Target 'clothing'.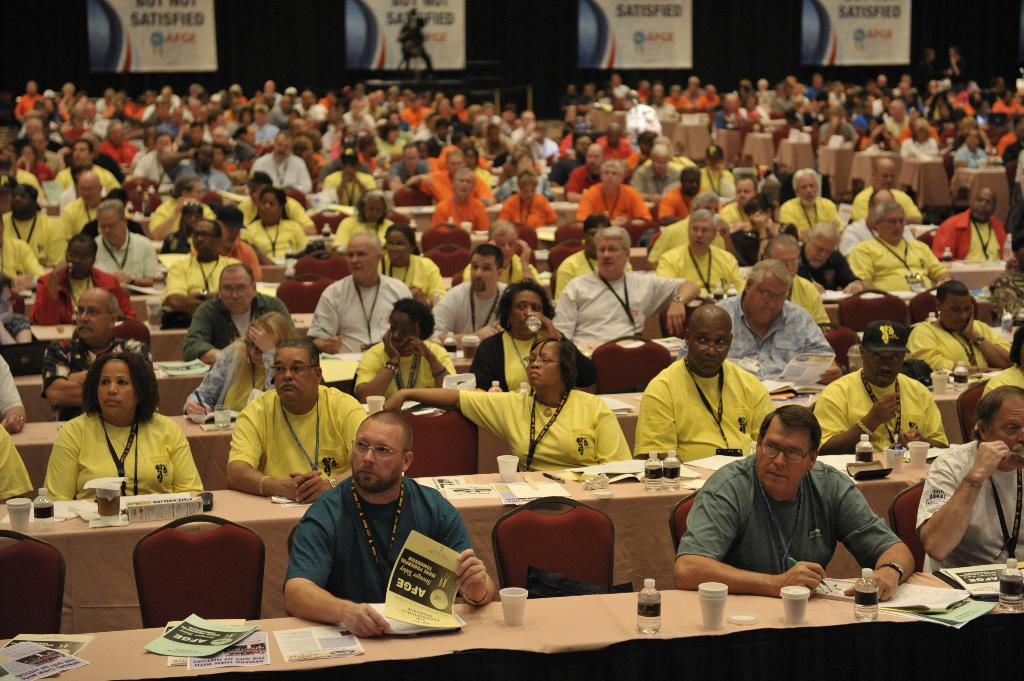
Target region: {"left": 155, "top": 92, "right": 181, "bottom": 104}.
